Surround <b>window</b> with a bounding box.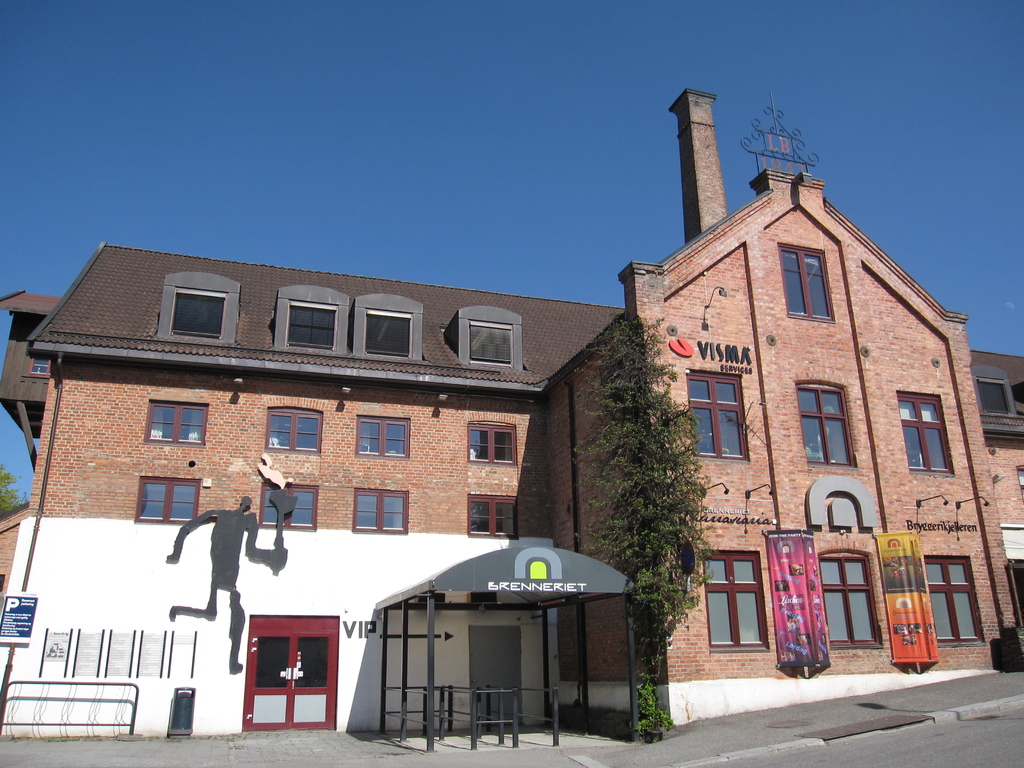
region(470, 320, 514, 364).
